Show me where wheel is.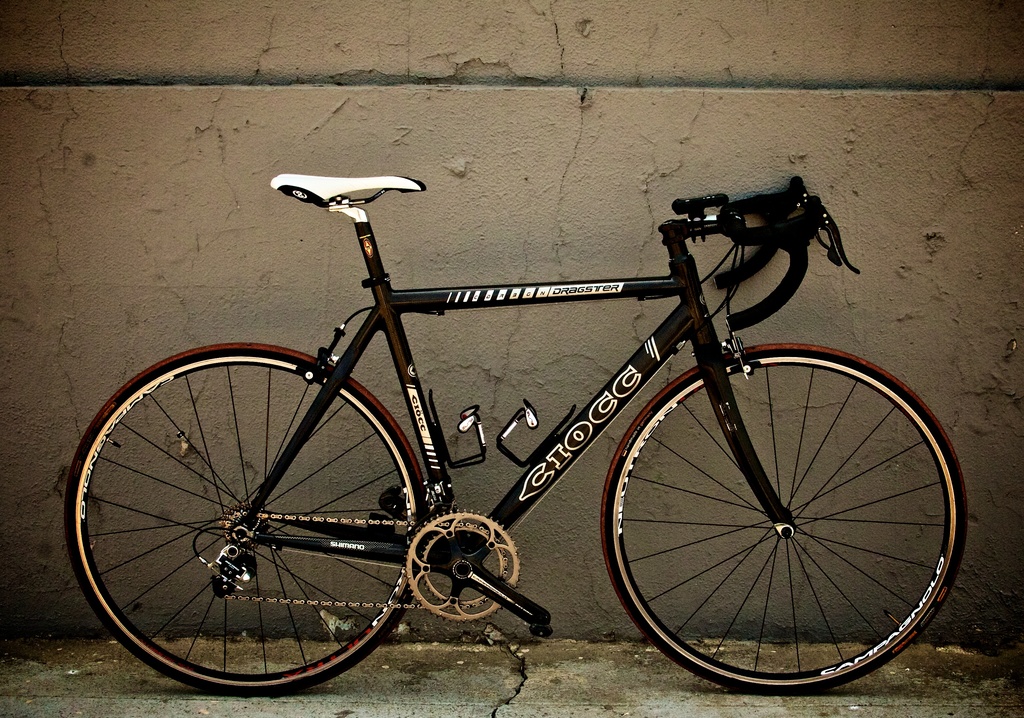
wheel is at locate(65, 338, 435, 698).
